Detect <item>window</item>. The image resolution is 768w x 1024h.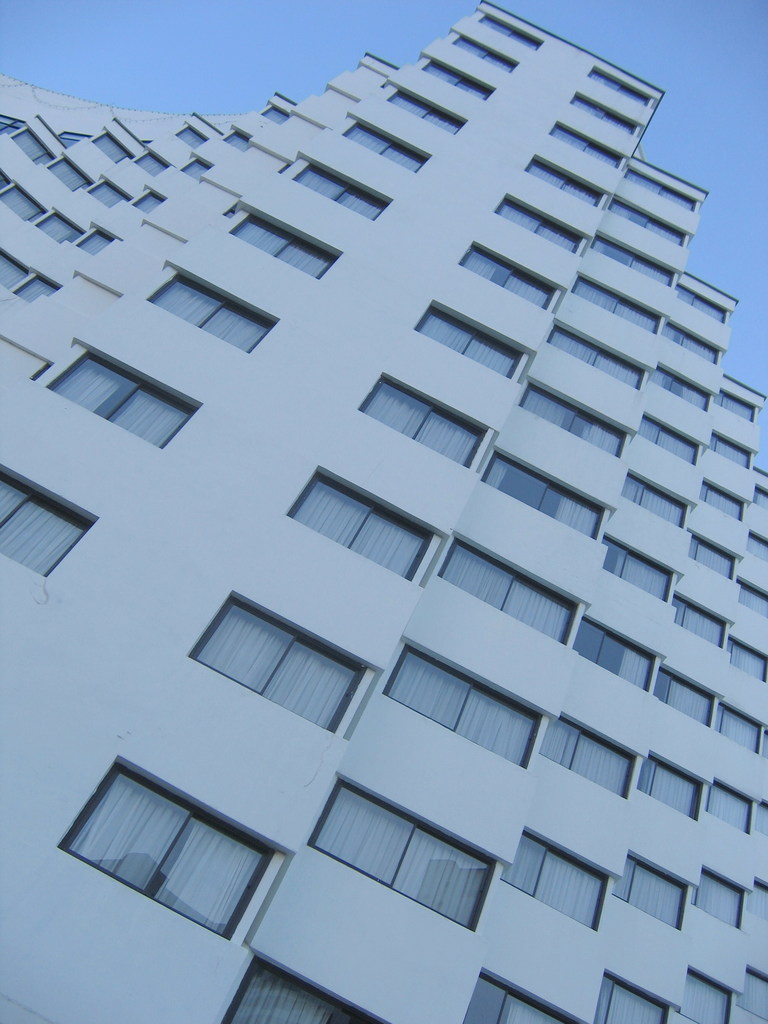
region(184, 588, 375, 738).
